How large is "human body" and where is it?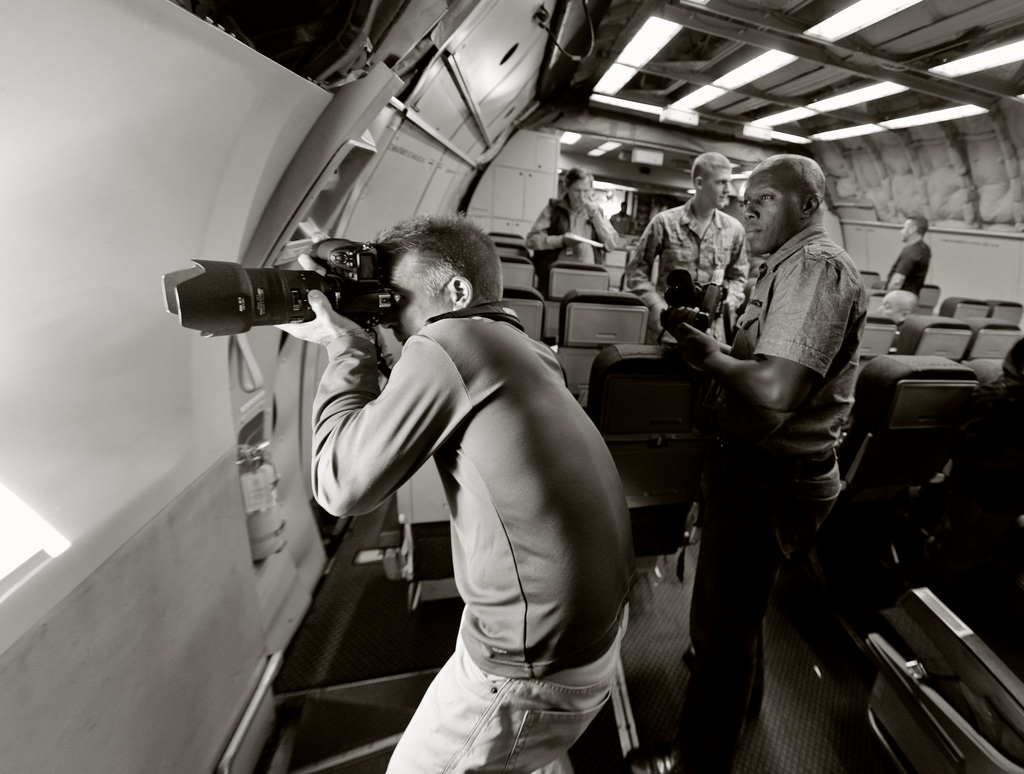
Bounding box: box=[276, 207, 629, 773].
